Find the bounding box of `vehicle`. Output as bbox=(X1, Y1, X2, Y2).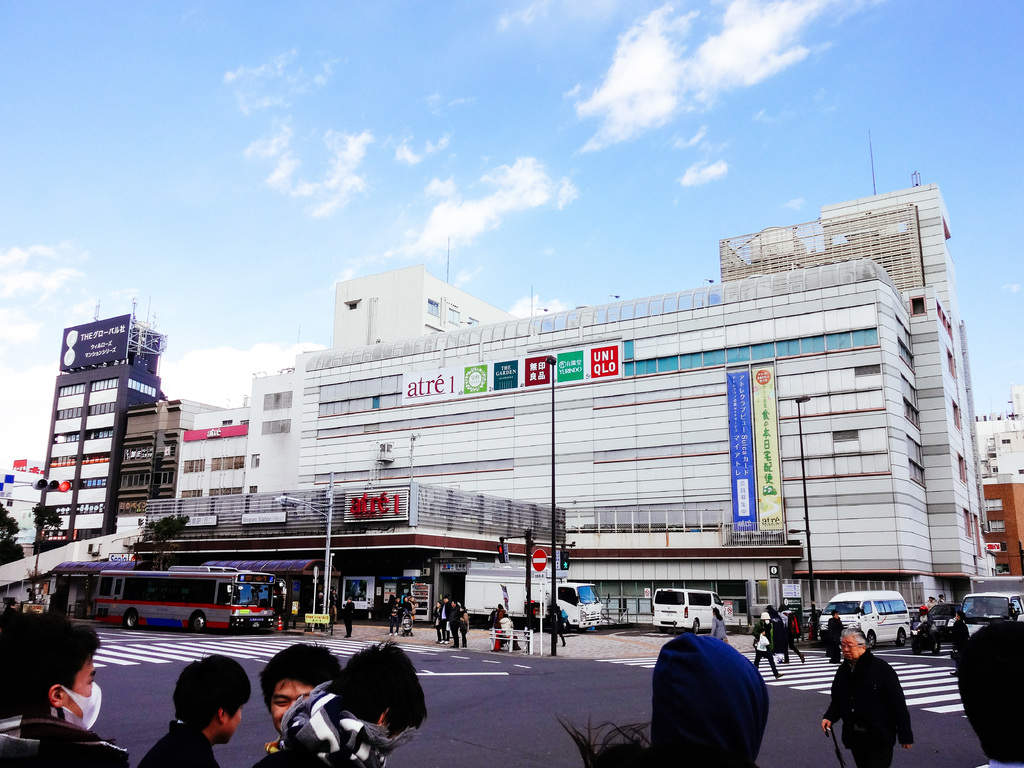
bbox=(925, 602, 959, 638).
